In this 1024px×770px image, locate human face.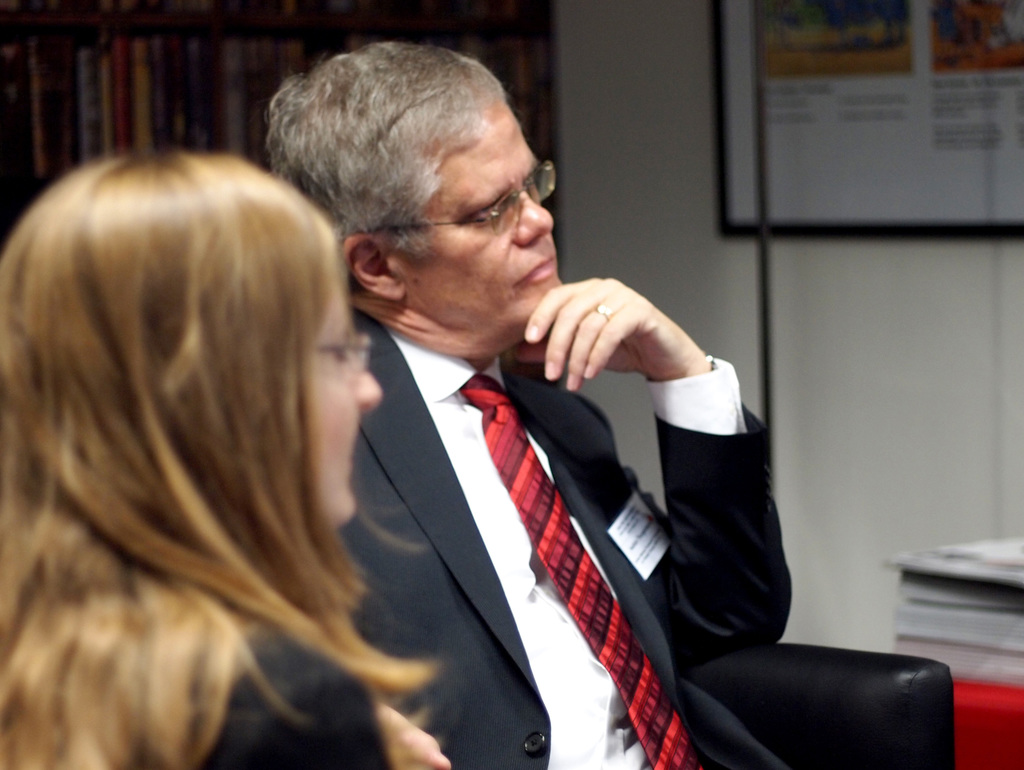
Bounding box: pyautogui.locateOnScreen(399, 102, 565, 348).
